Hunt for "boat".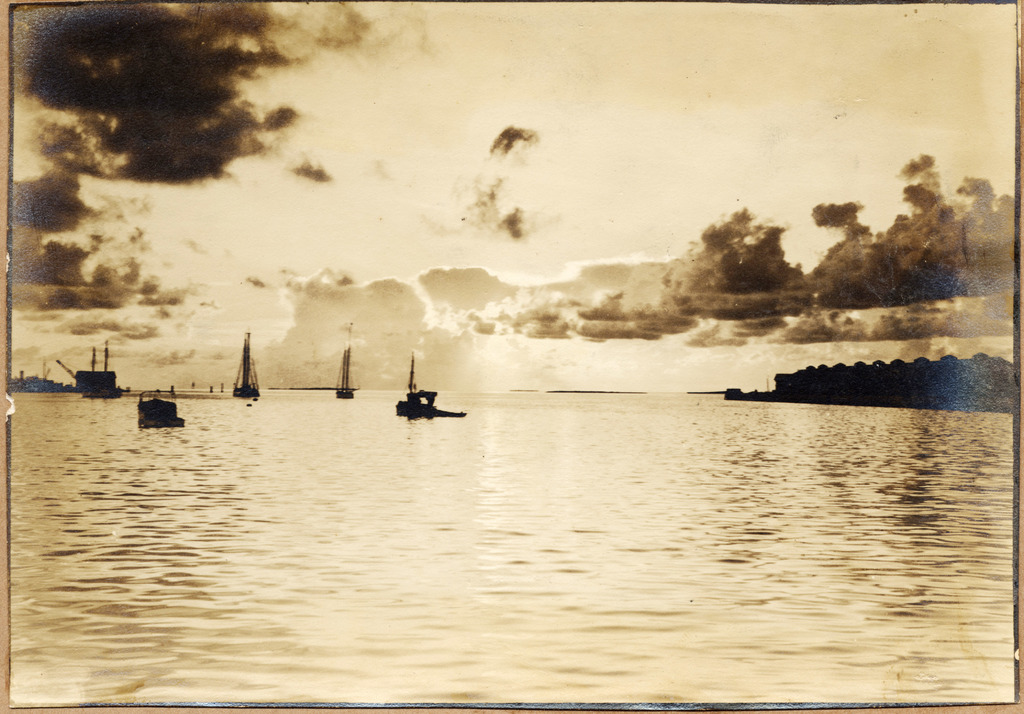
Hunted down at x1=30 y1=336 x2=118 y2=402.
